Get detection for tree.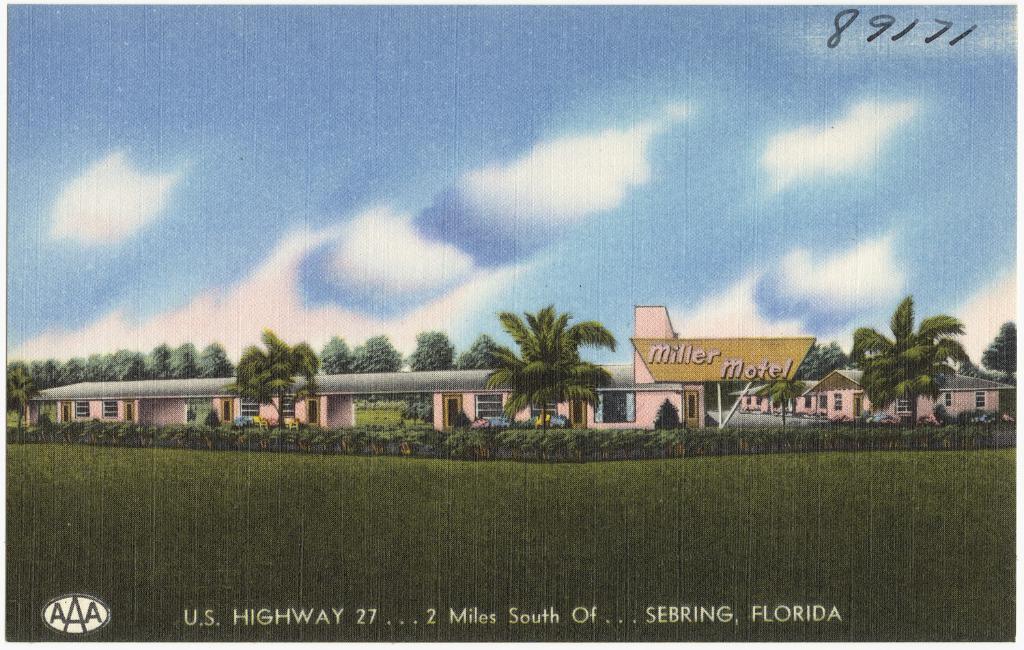
Detection: bbox=[195, 335, 231, 378].
